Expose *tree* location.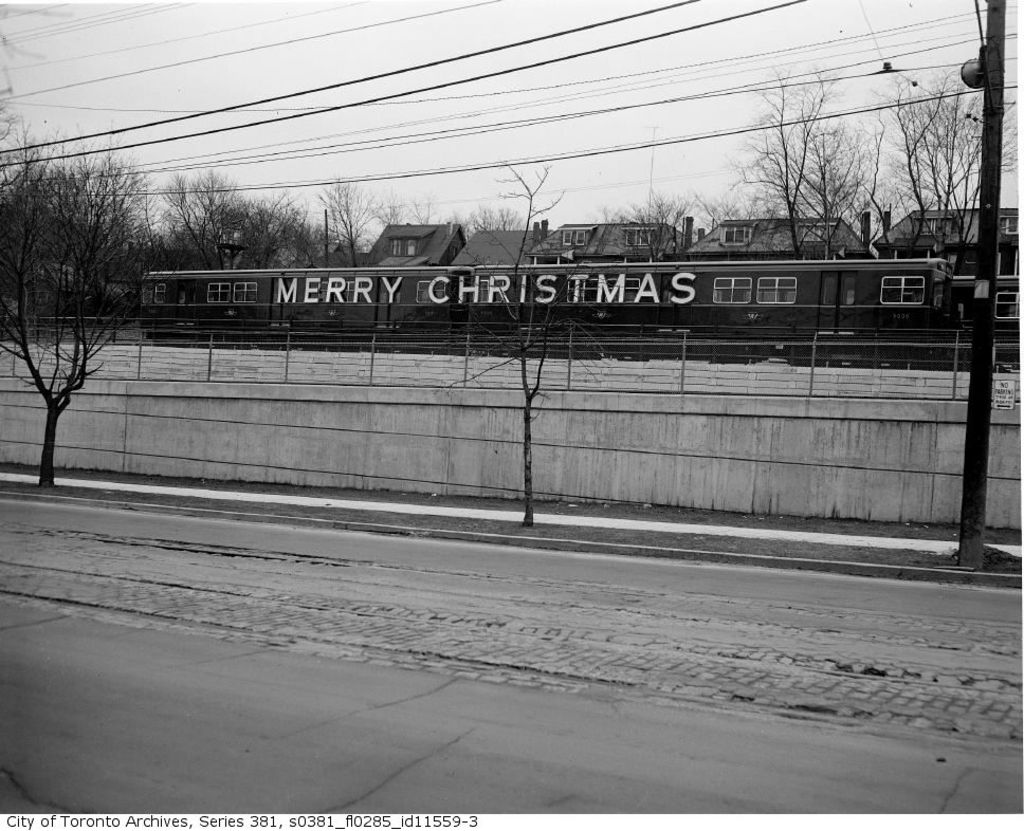
Exposed at (x1=14, y1=104, x2=138, y2=477).
